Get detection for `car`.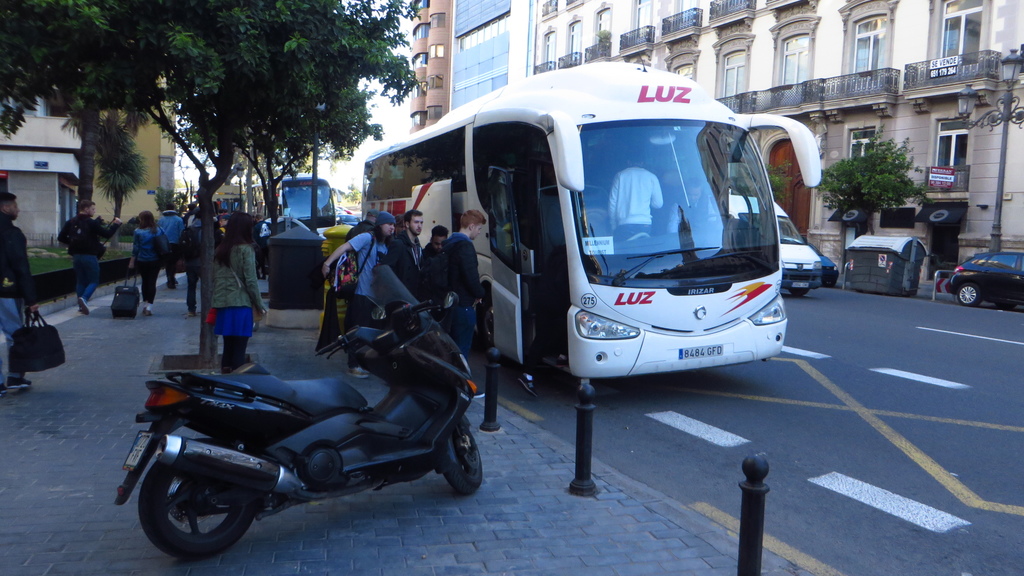
Detection: x1=931, y1=252, x2=1023, y2=307.
